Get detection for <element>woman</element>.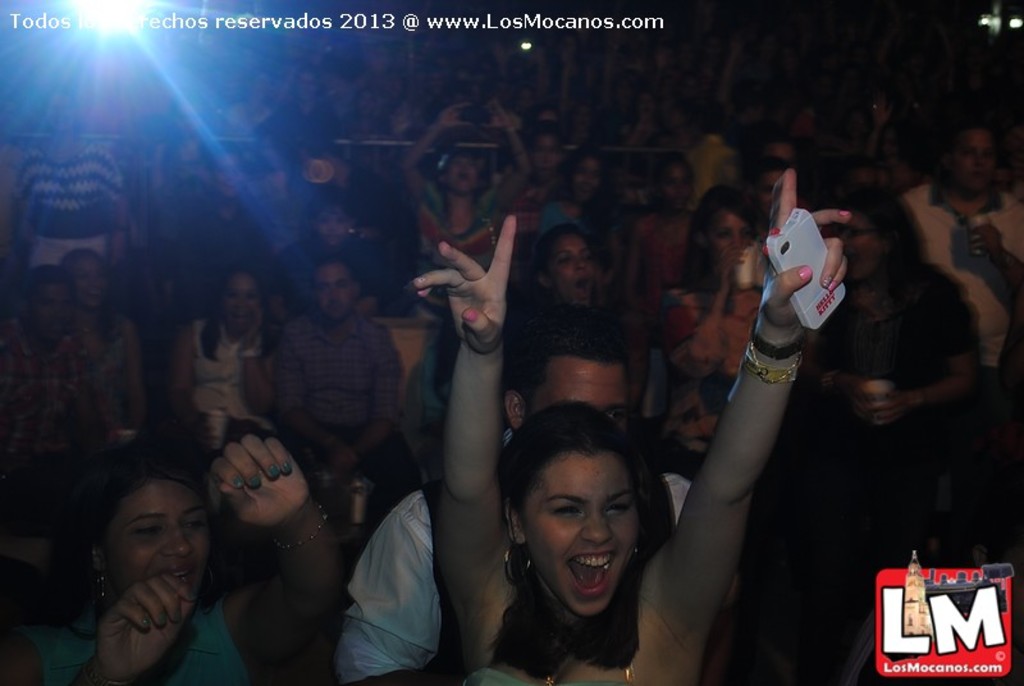
Detection: [x1=55, y1=448, x2=233, y2=635].
